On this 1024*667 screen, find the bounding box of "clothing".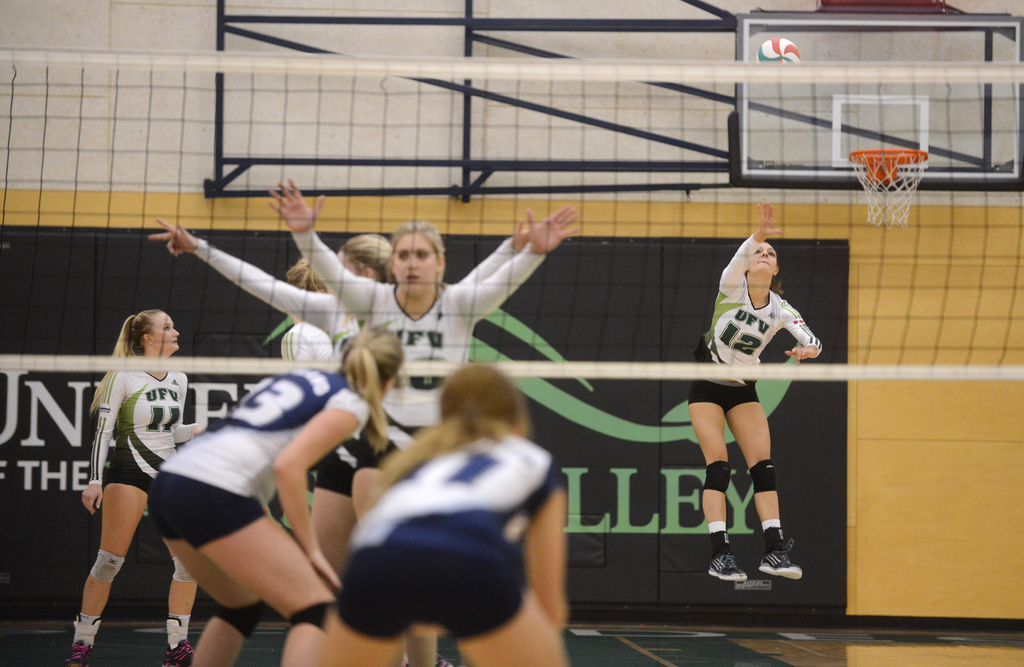
Bounding box: left=148, top=372, right=371, bottom=552.
